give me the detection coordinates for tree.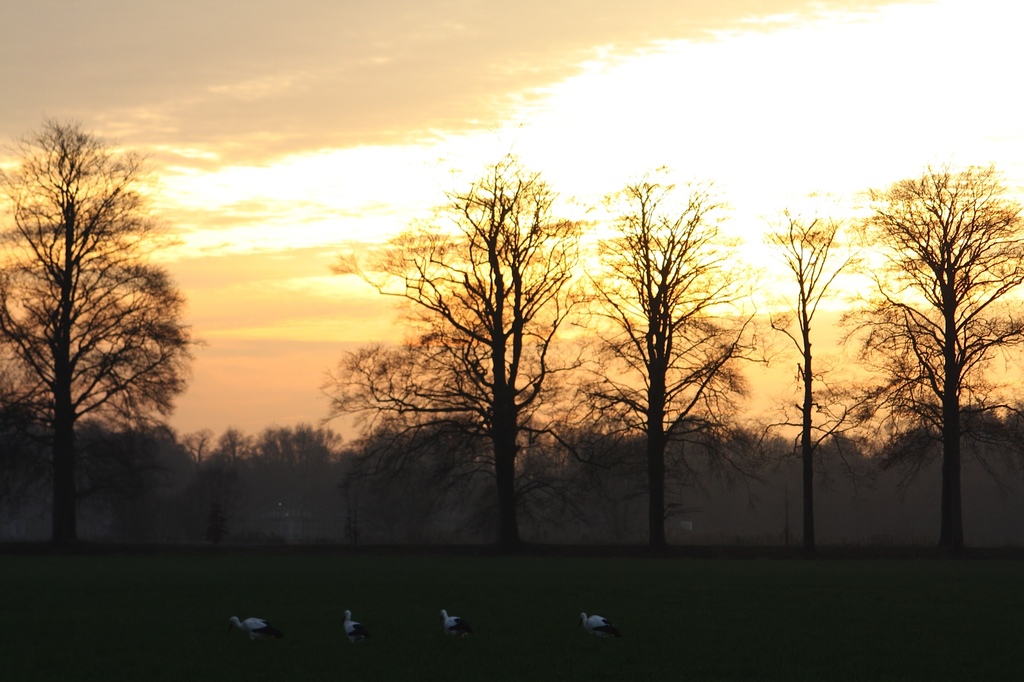
x1=590, y1=179, x2=760, y2=543.
